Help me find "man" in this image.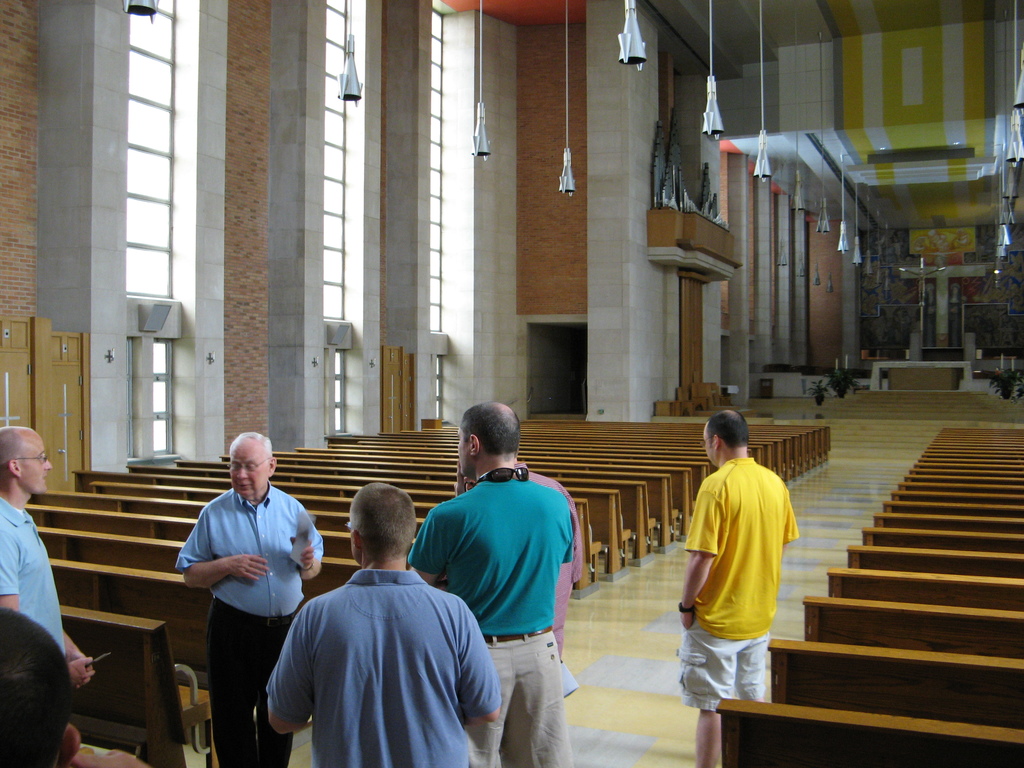
Found it: 171, 431, 323, 767.
